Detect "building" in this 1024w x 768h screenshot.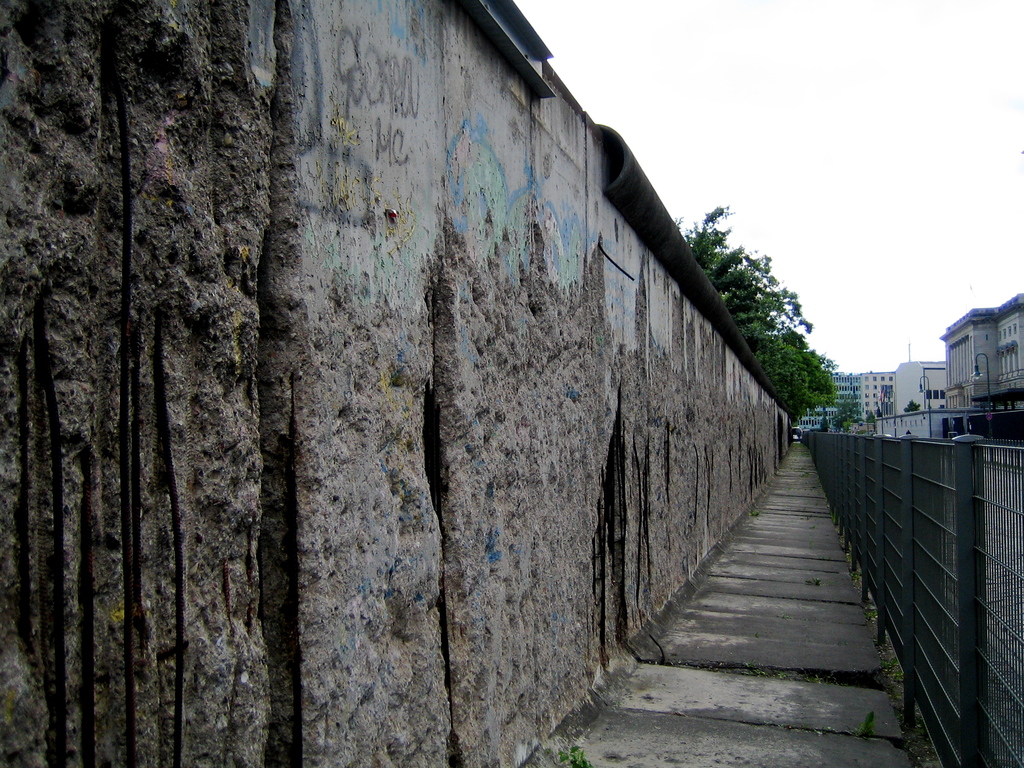
Detection: (x1=888, y1=356, x2=950, y2=408).
